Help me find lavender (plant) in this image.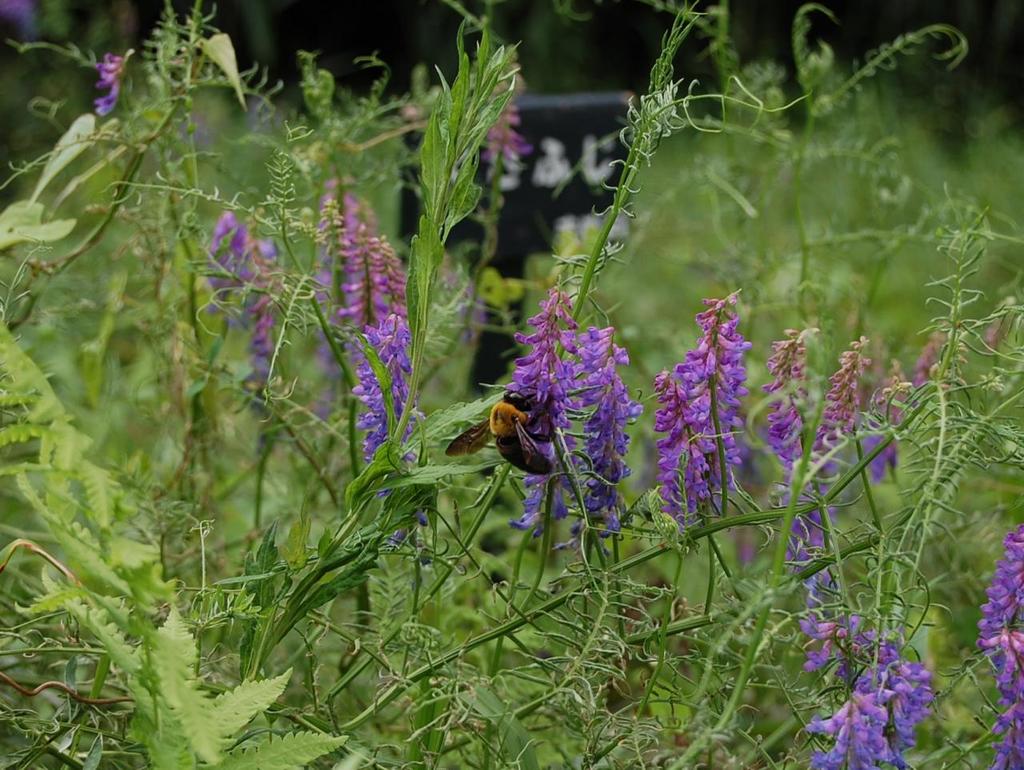
Found it: (x1=639, y1=357, x2=709, y2=524).
